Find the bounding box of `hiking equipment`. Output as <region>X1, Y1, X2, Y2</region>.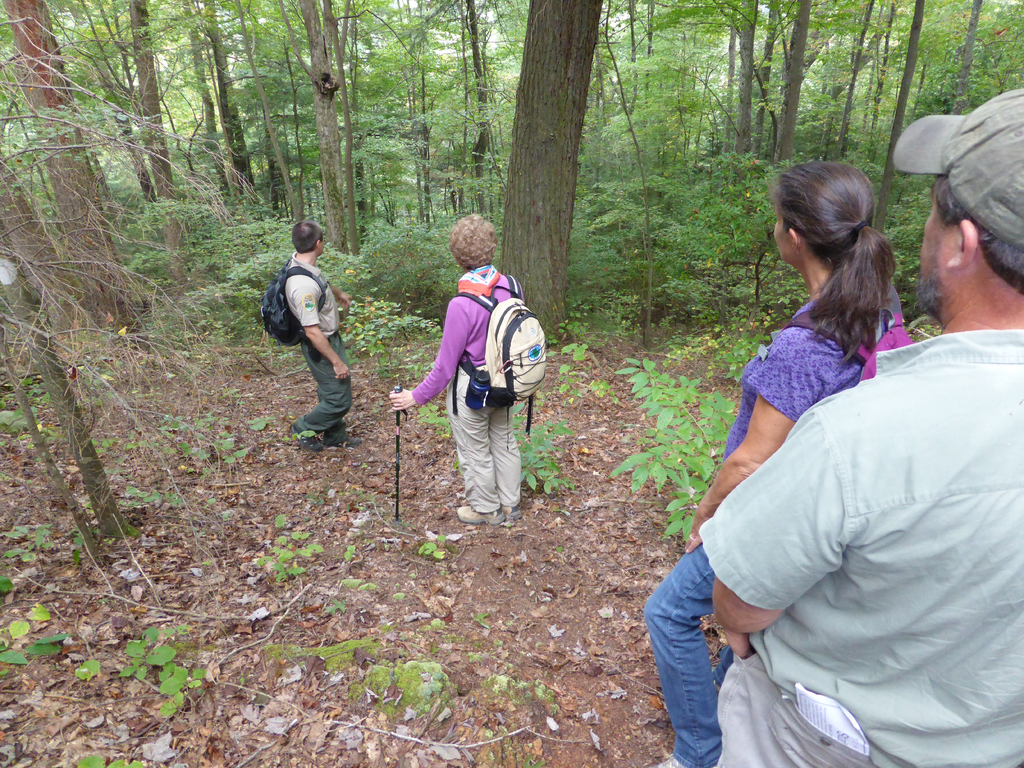
<region>257, 258, 325, 353</region>.
